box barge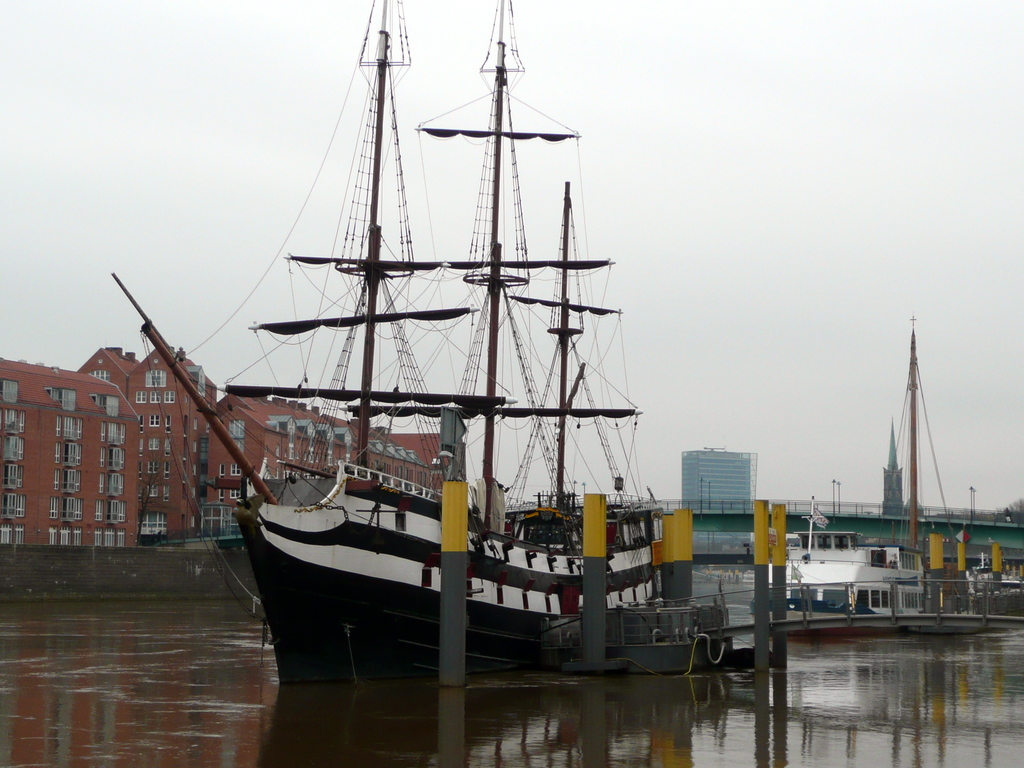
(965, 550, 1023, 613)
